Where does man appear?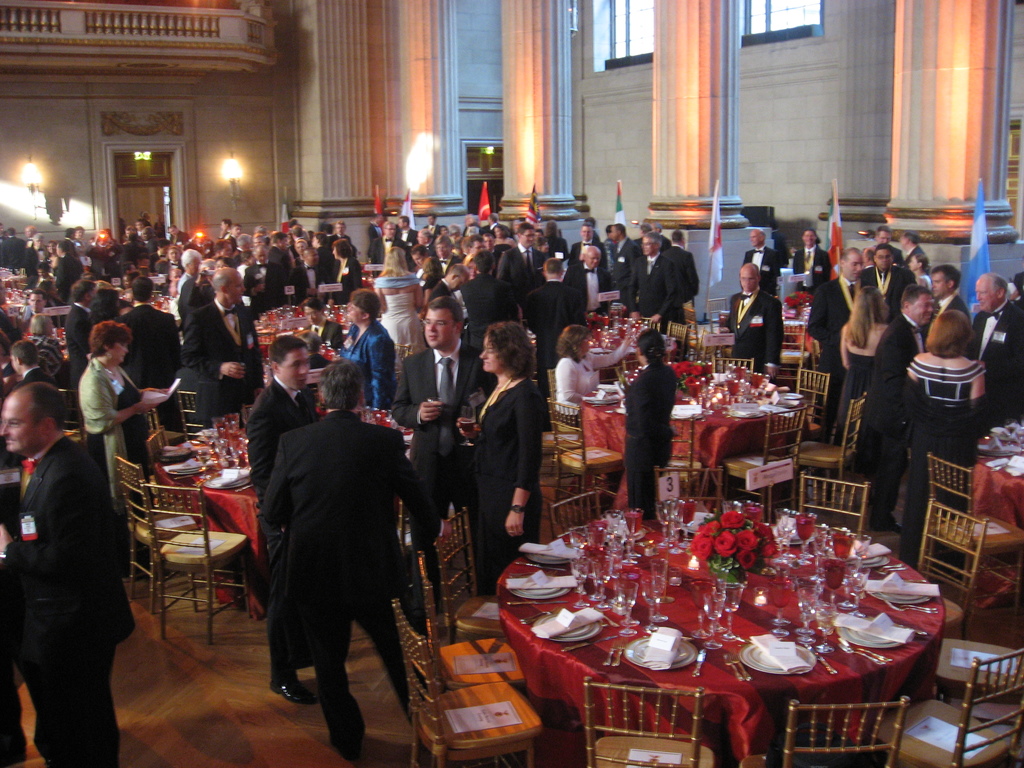
Appears at [left=555, top=318, right=638, bottom=428].
